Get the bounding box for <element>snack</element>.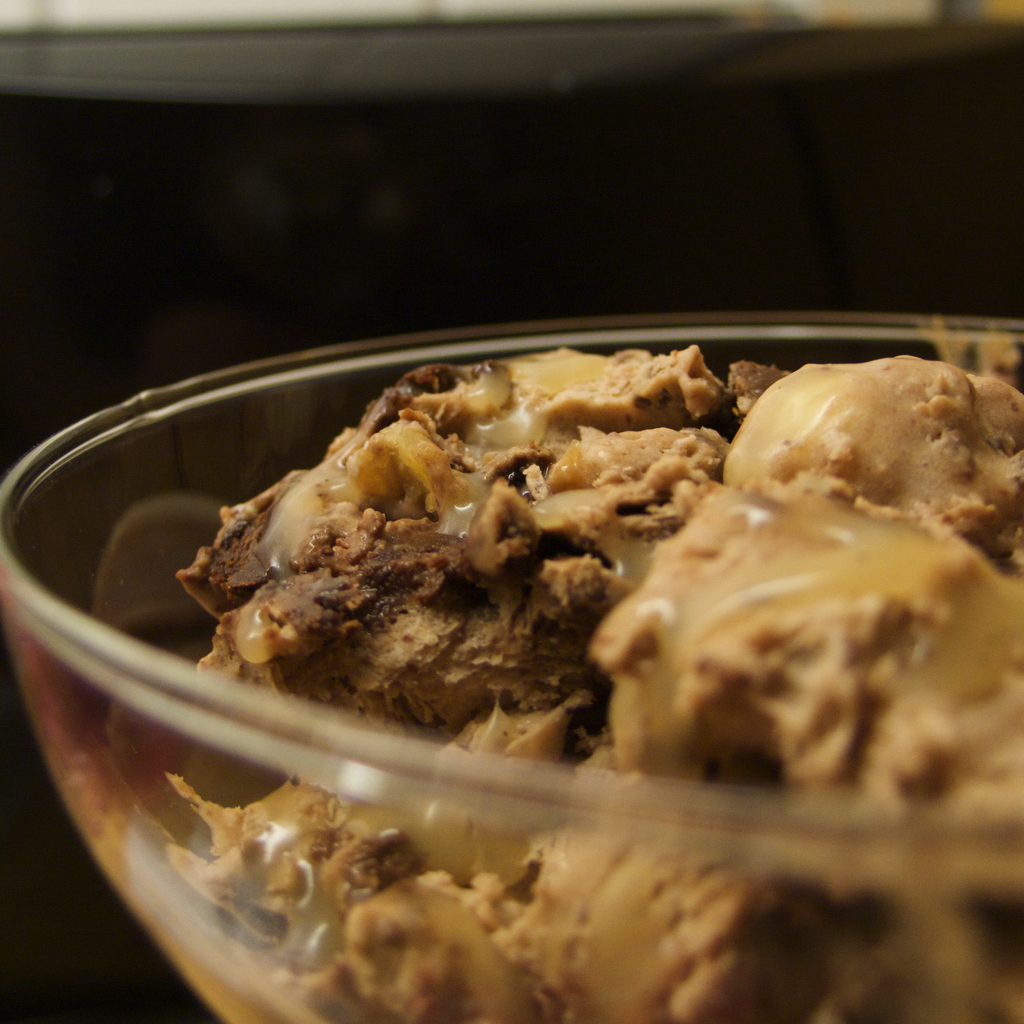
178 337 1023 1023.
